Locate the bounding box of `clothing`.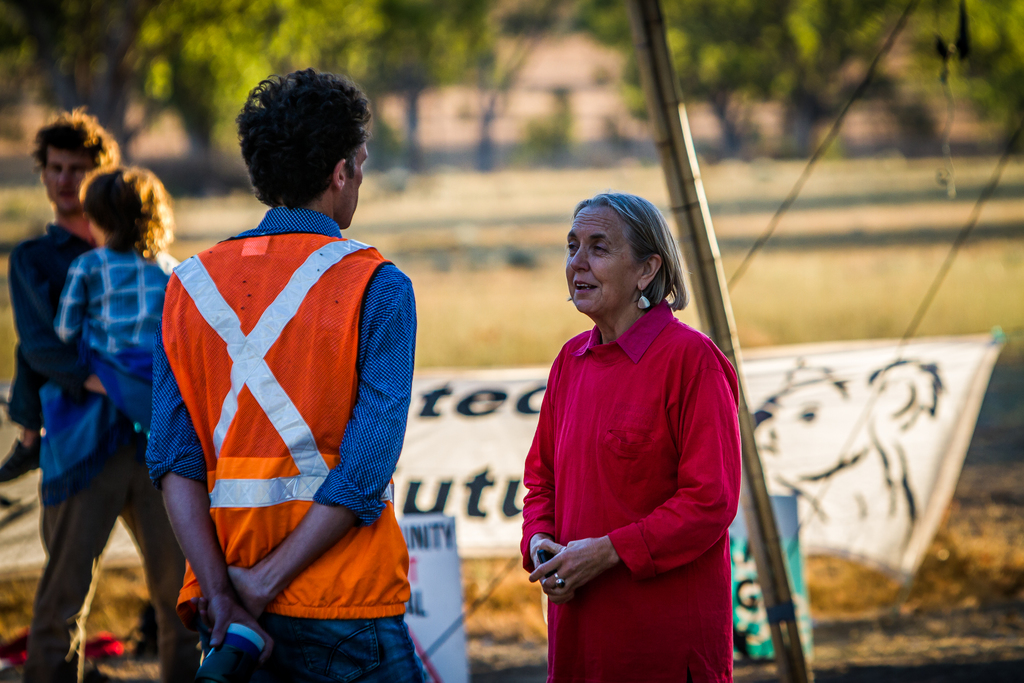
Bounding box: select_region(58, 251, 180, 350).
